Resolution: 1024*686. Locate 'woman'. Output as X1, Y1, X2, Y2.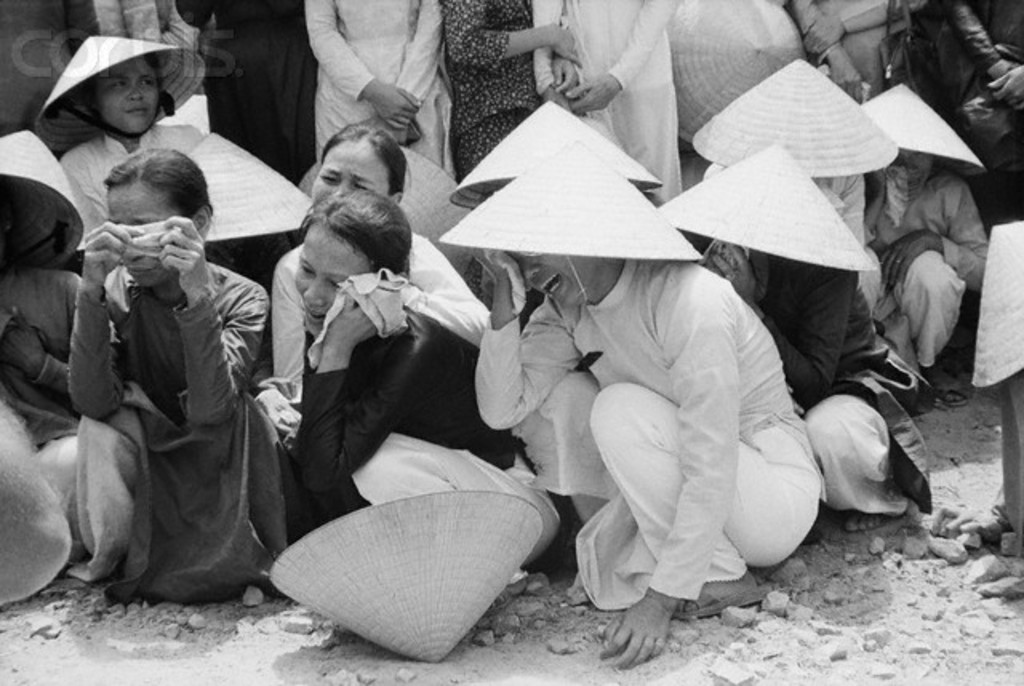
0, 126, 96, 616.
